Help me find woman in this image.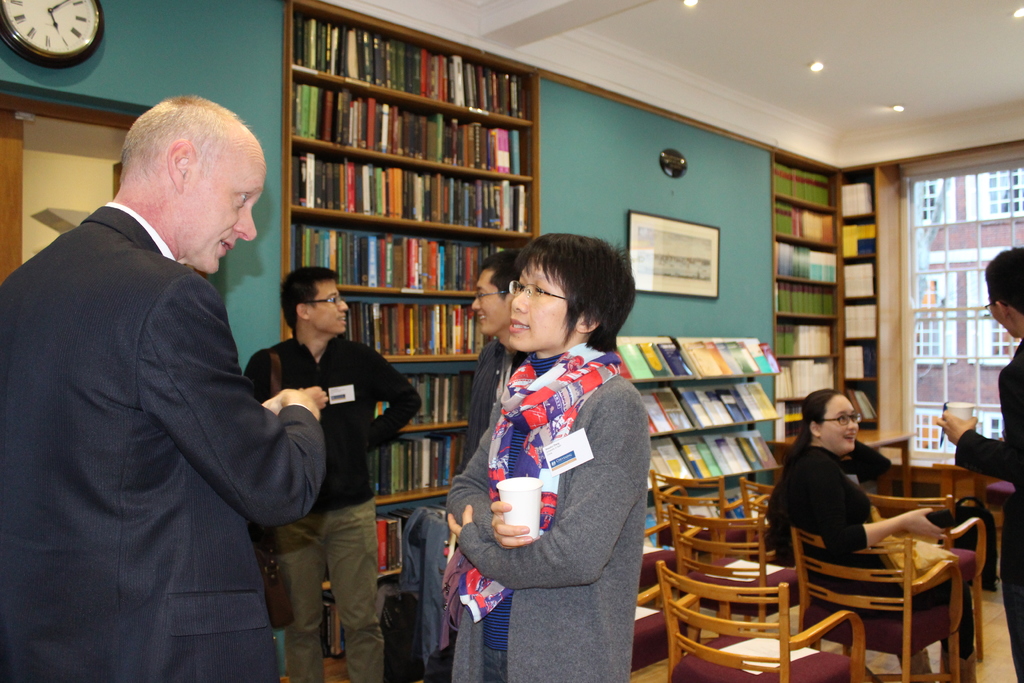
Found it: <bbox>450, 208, 668, 674</bbox>.
